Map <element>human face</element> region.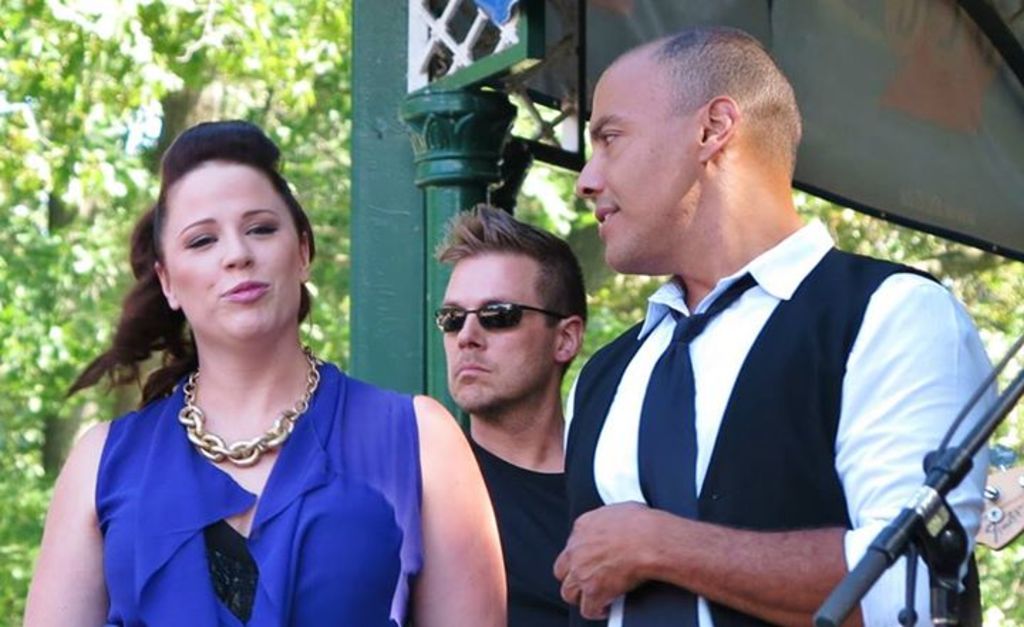
Mapped to 172/159/302/343.
